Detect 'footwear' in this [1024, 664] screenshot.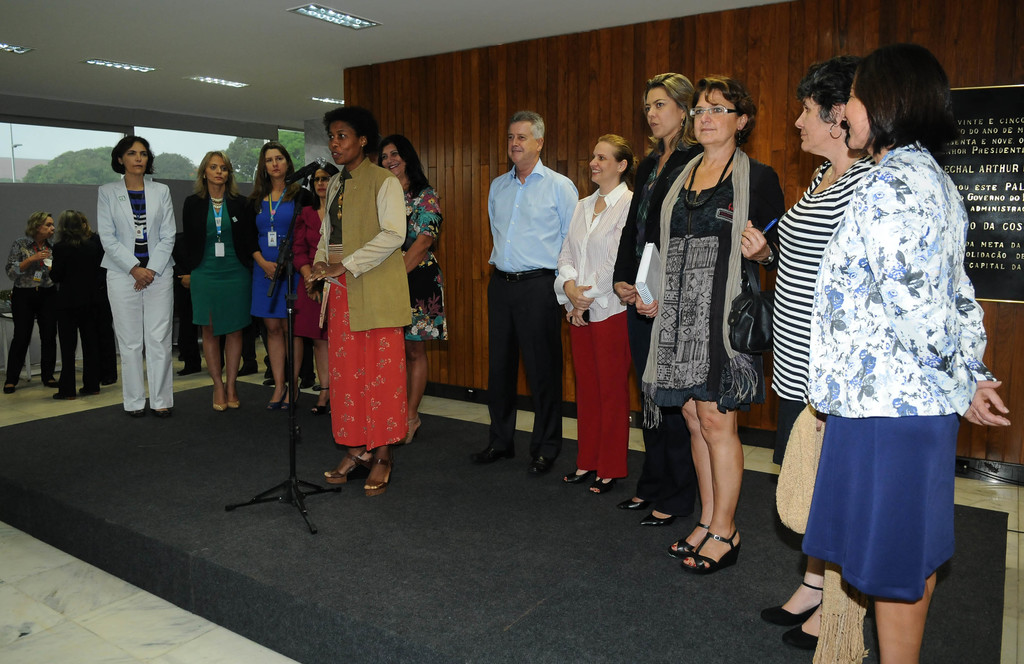
Detection: [42, 379, 58, 385].
